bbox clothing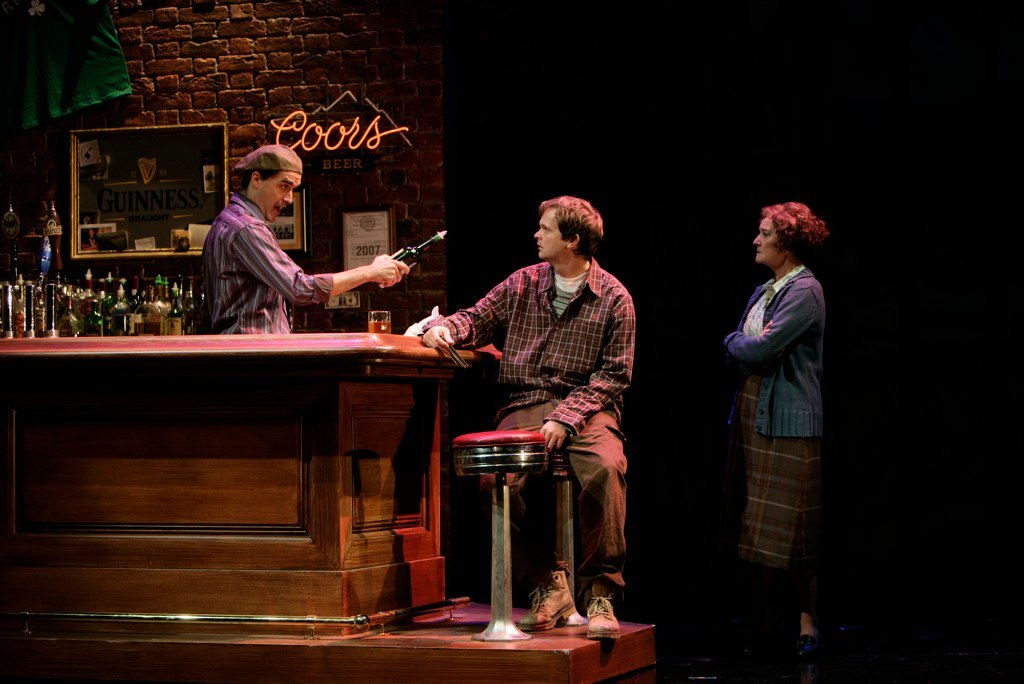
421:256:631:592
